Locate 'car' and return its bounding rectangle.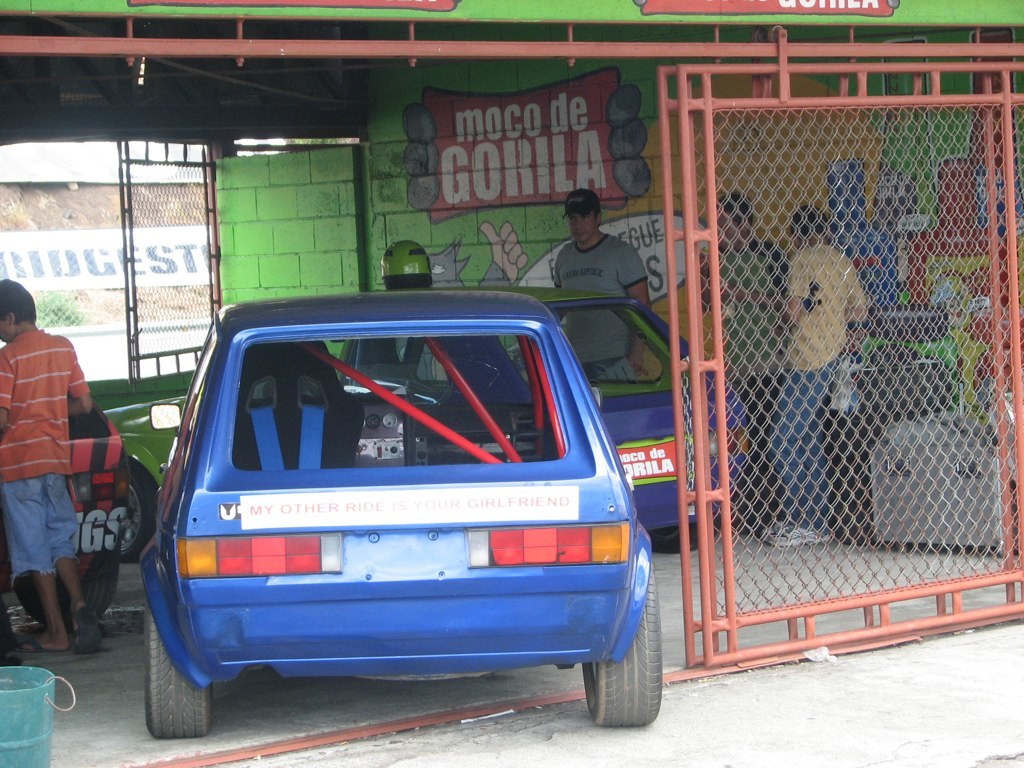
{"x1": 0, "y1": 406, "x2": 130, "y2": 629}.
